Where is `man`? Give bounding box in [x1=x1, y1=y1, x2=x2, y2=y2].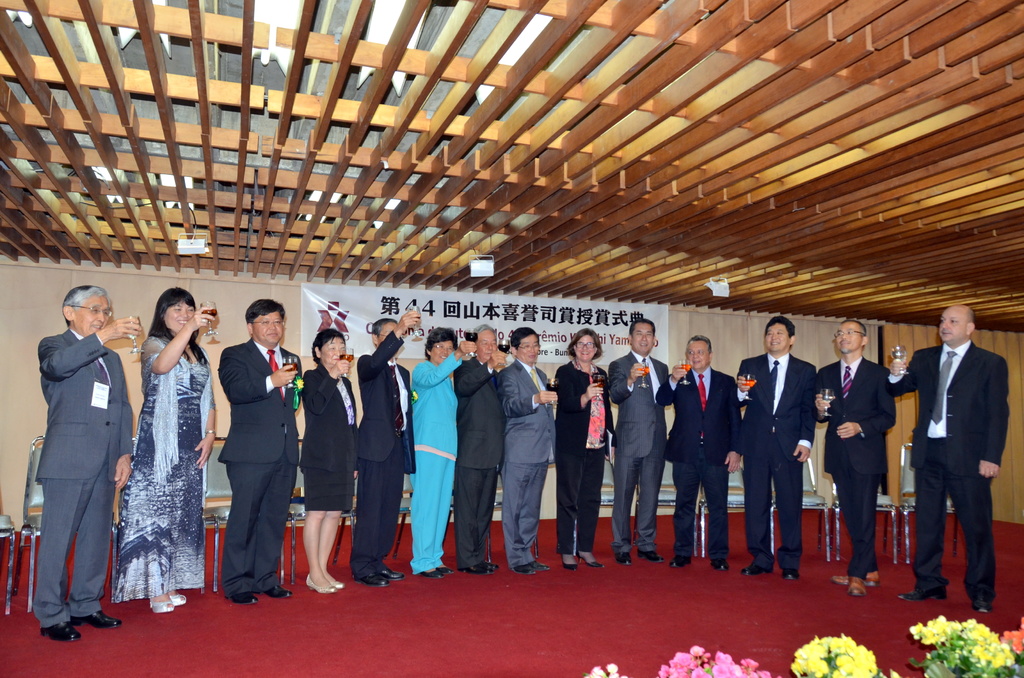
[x1=906, y1=302, x2=1007, y2=629].
